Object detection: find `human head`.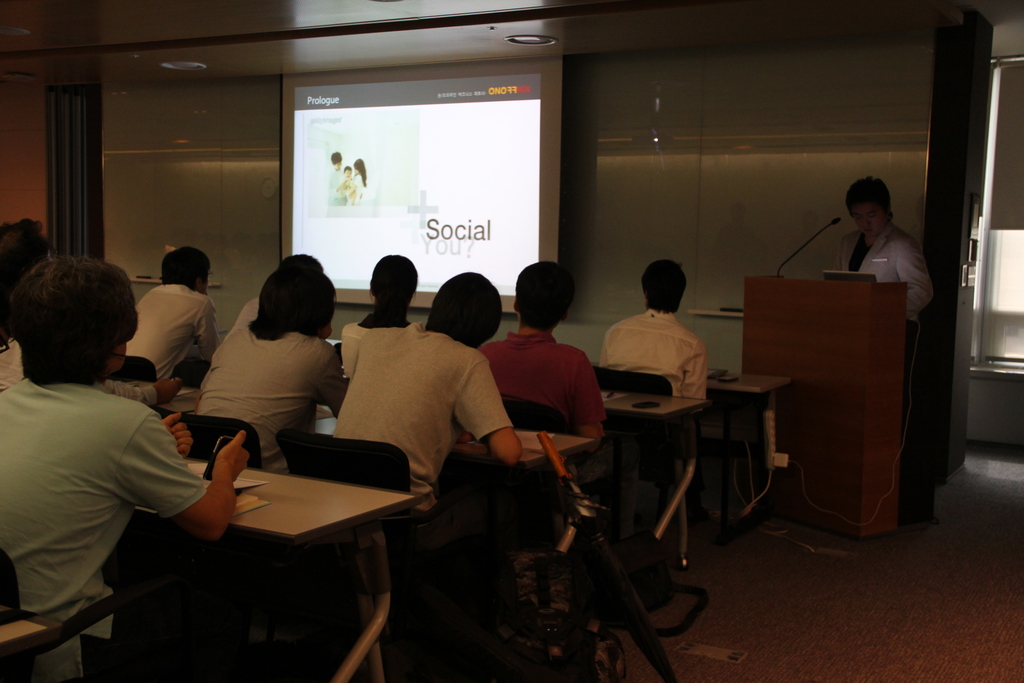
bbox(370, 256, 420, 308).
